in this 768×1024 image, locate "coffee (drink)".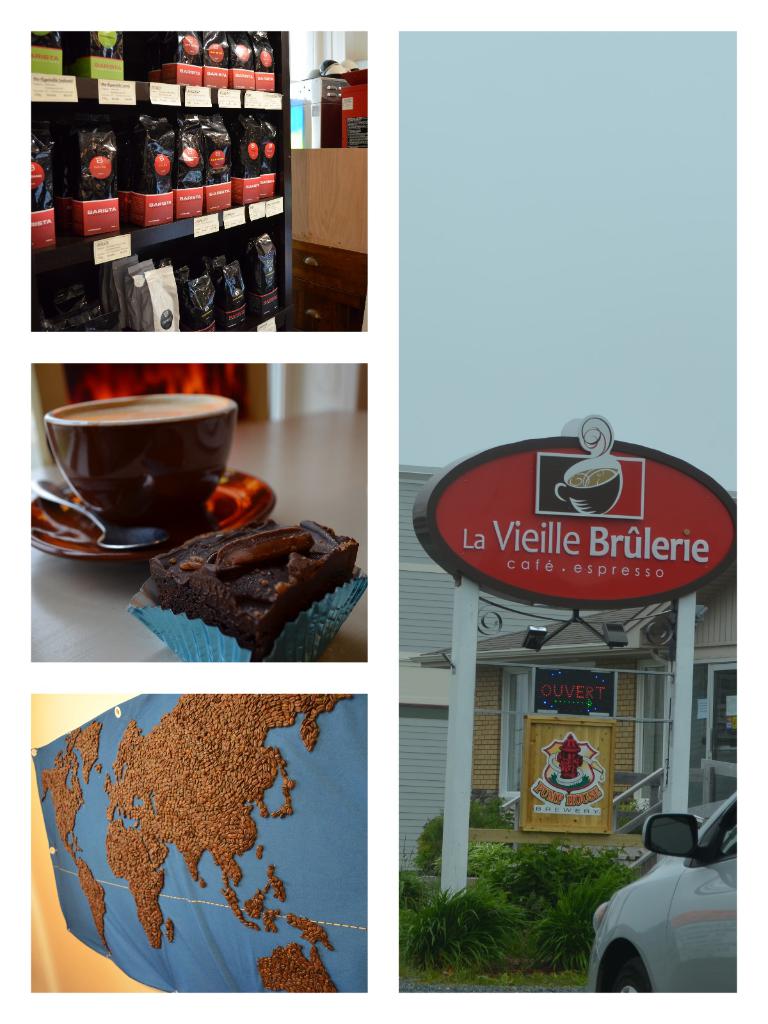
Bounding box: (x1=55, y1=394, x2=232, y2=426).
